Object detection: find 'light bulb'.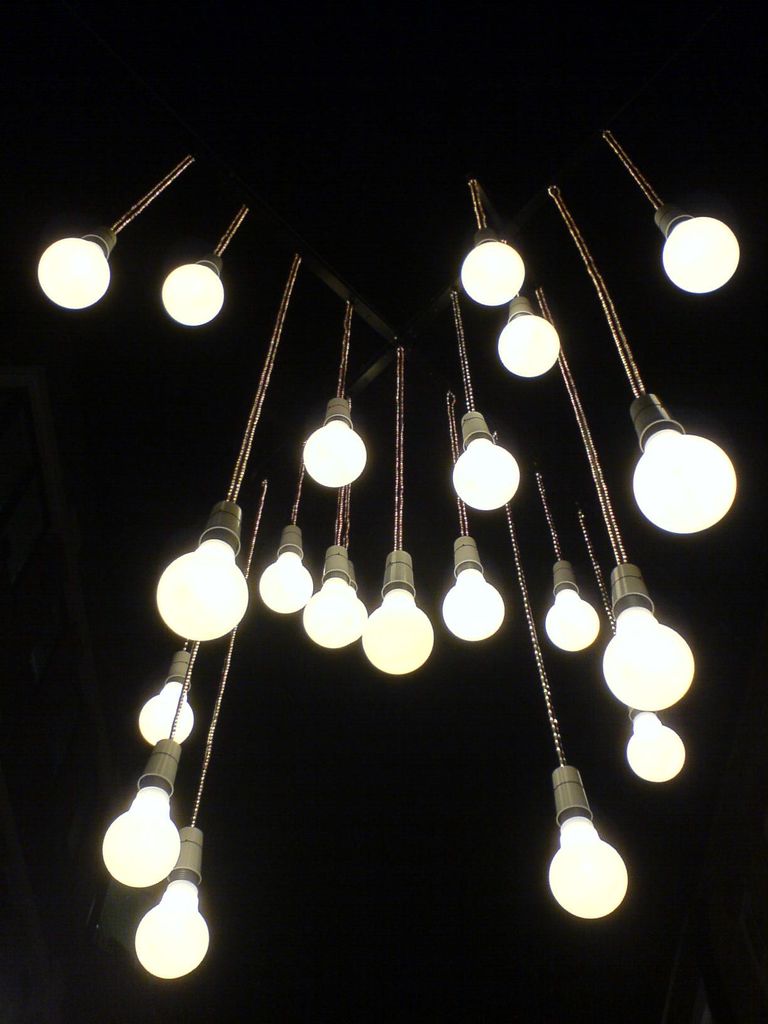
bbox=(162, 266, 227, 330).
